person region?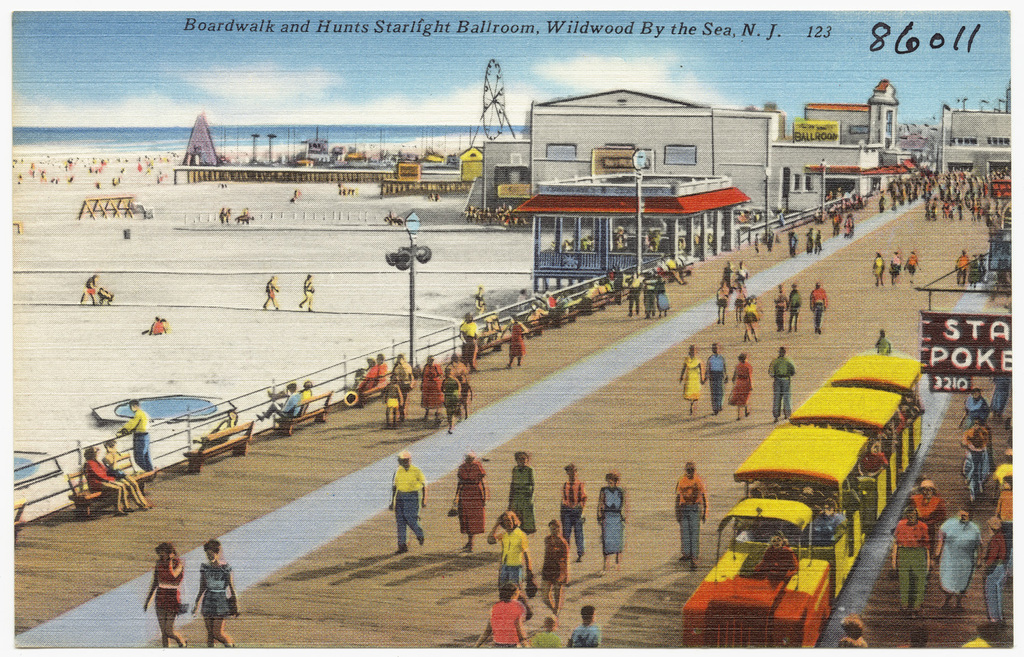
region(805, 280, 827, 327)
